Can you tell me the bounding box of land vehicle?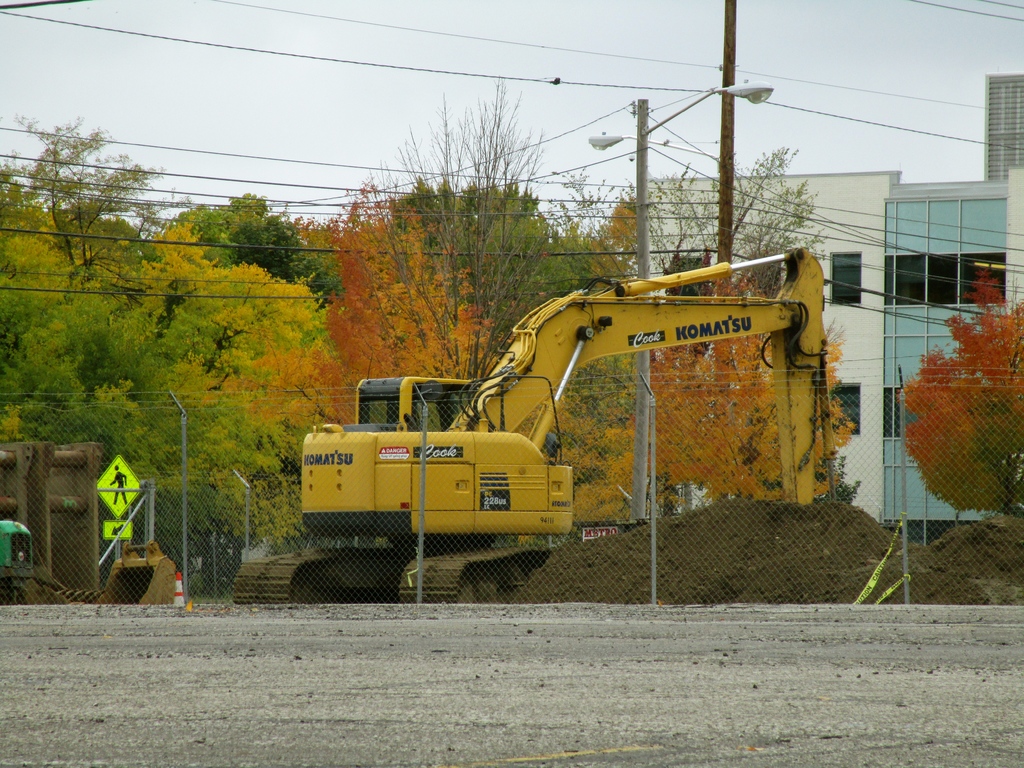
{"x1": 0, "y1": 512, "x2": 181, "y2": 607}.
